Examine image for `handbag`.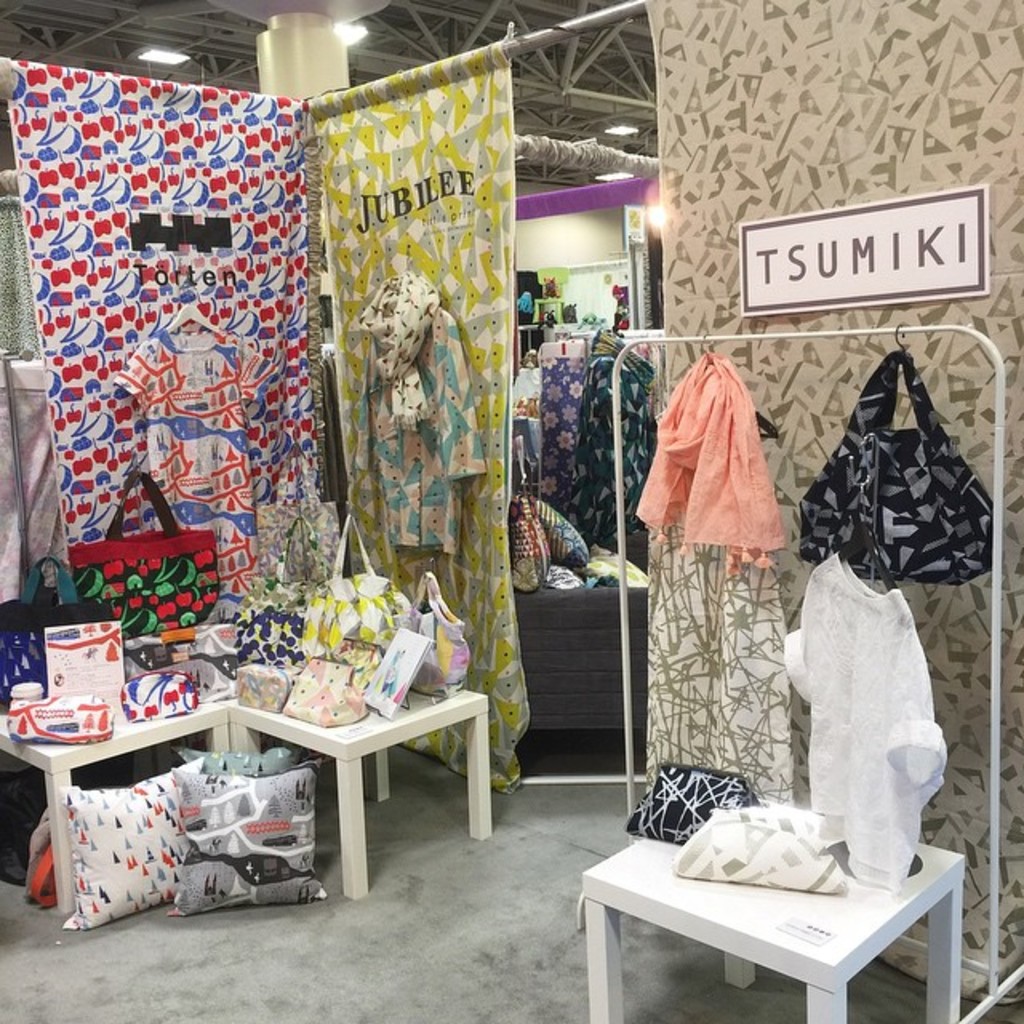
Examination result: [left=293, top=509, right=408, bottom=659].
